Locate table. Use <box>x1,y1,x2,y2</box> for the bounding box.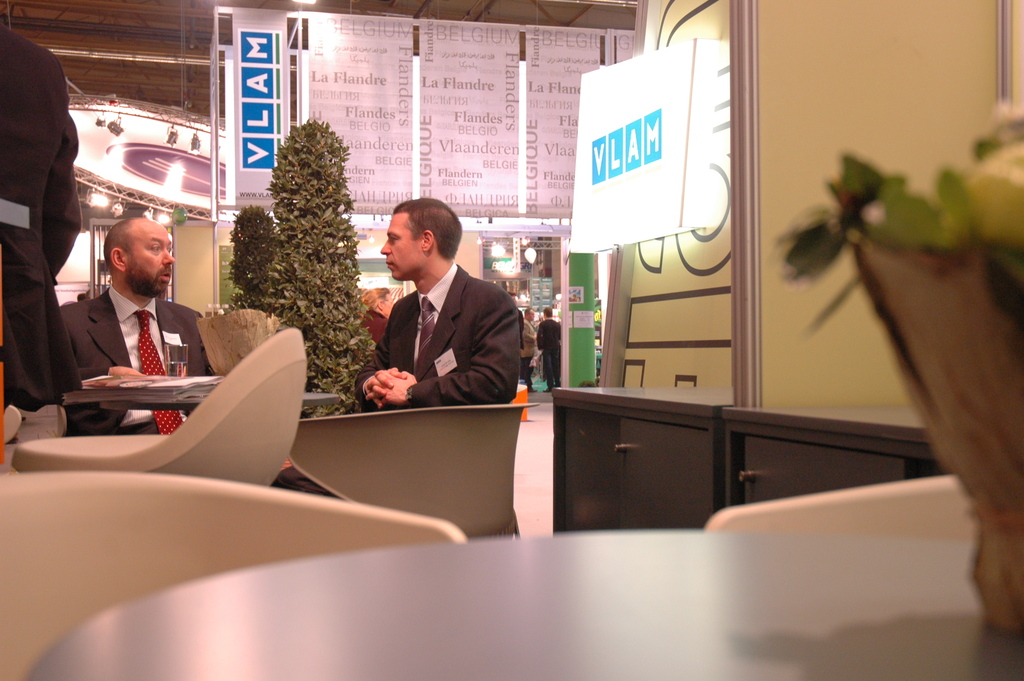
<box>99,393,336,409</box>.
